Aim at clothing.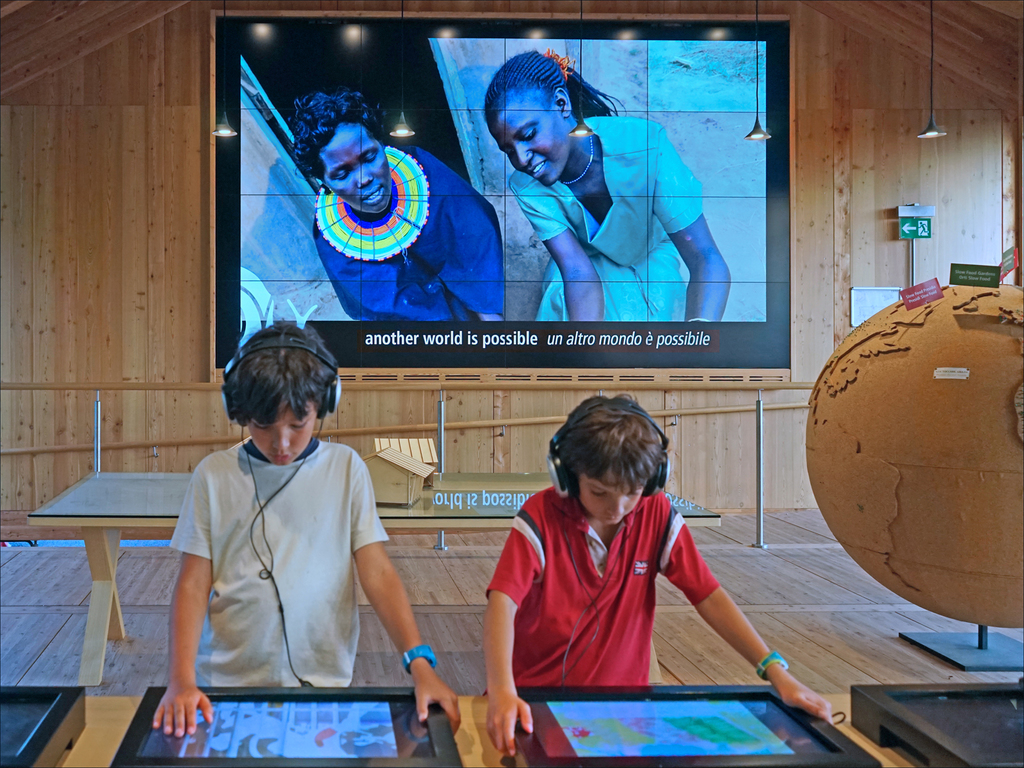
Aimed at (310, 150, 502, 321).
